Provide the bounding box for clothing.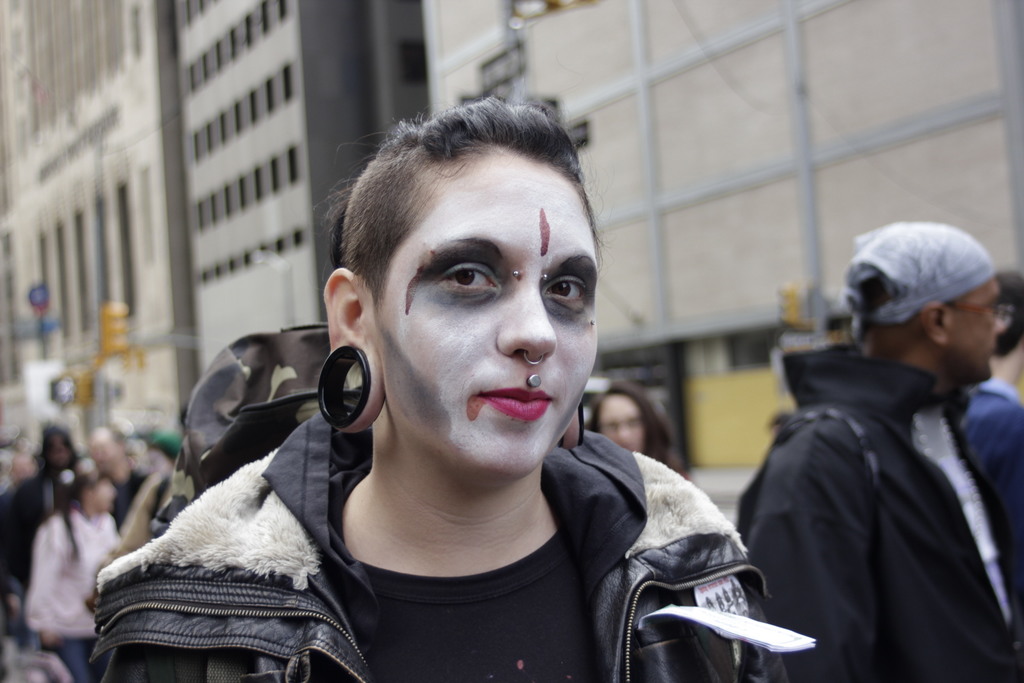
<bbox>100, 371, 797, 671</bbox>.
